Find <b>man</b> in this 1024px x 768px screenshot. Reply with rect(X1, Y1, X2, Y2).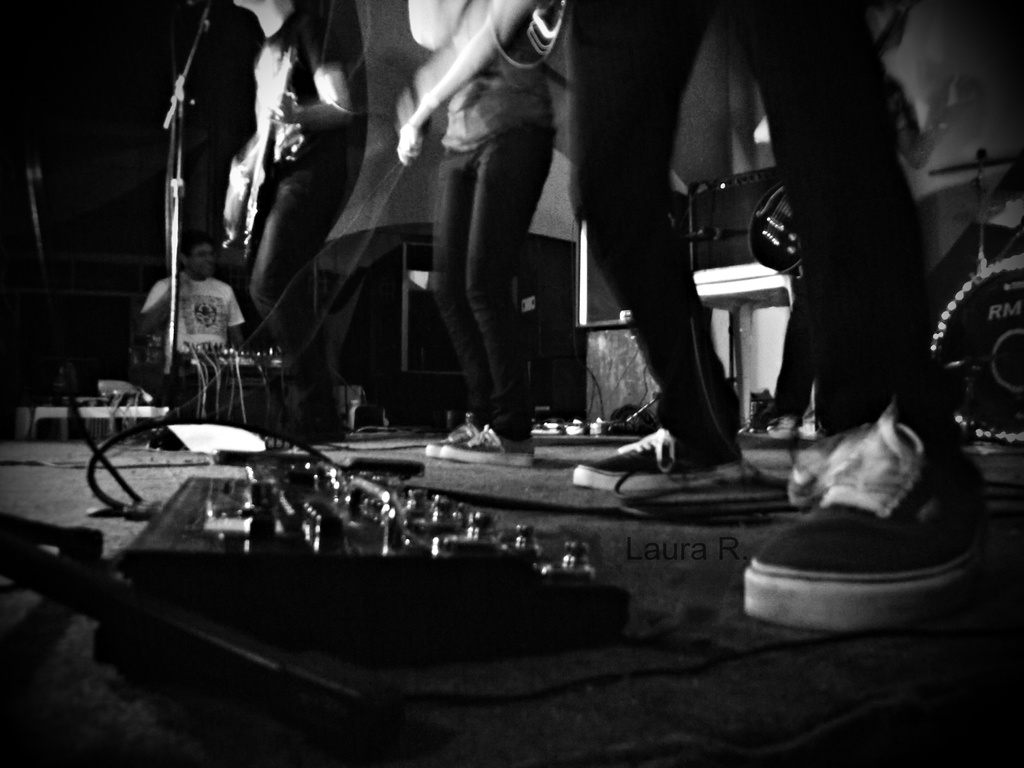
rect(129, 230, 246, 416).
